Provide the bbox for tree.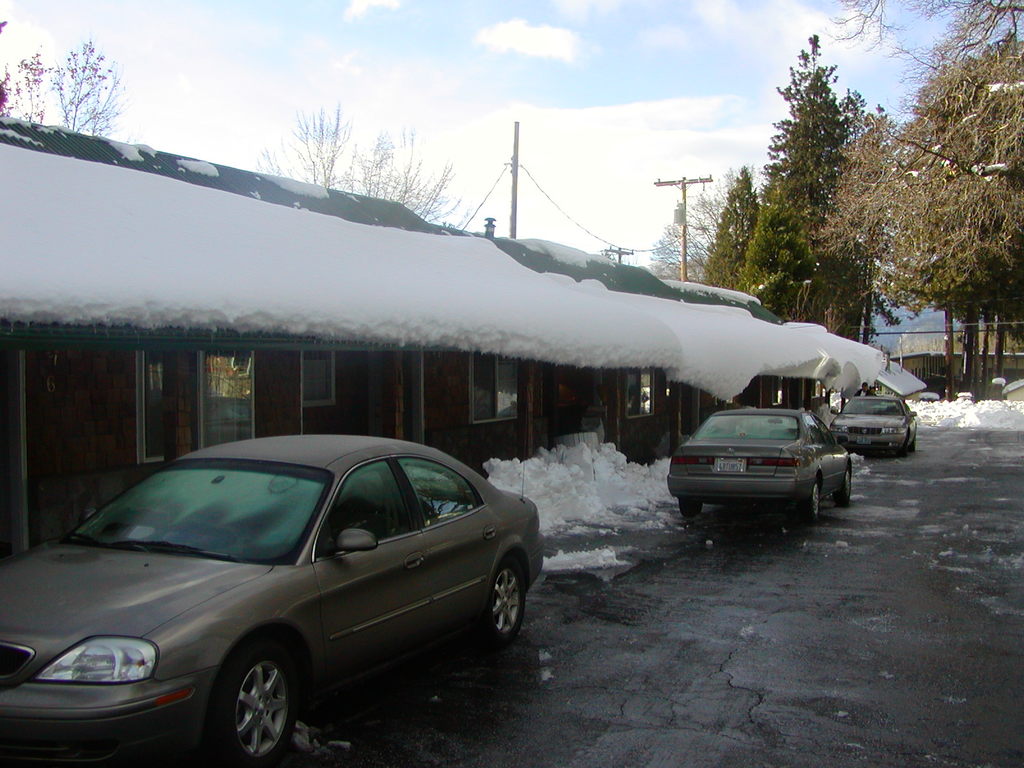
left=248, top=105, right=479, bottom=228.
